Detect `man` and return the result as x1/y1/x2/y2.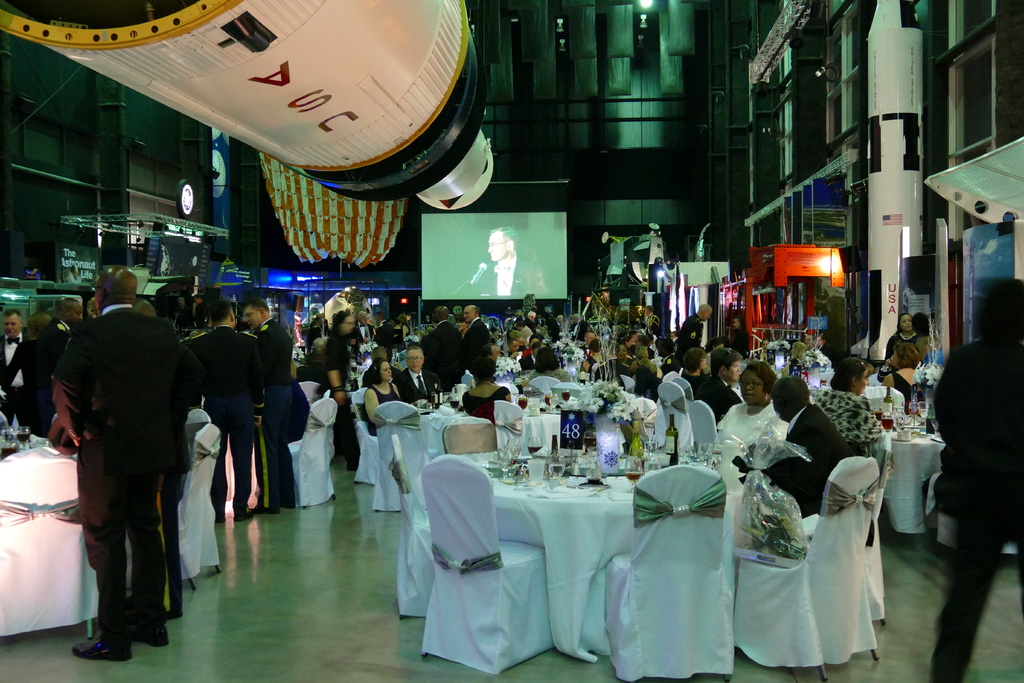
547/315/563/338.
